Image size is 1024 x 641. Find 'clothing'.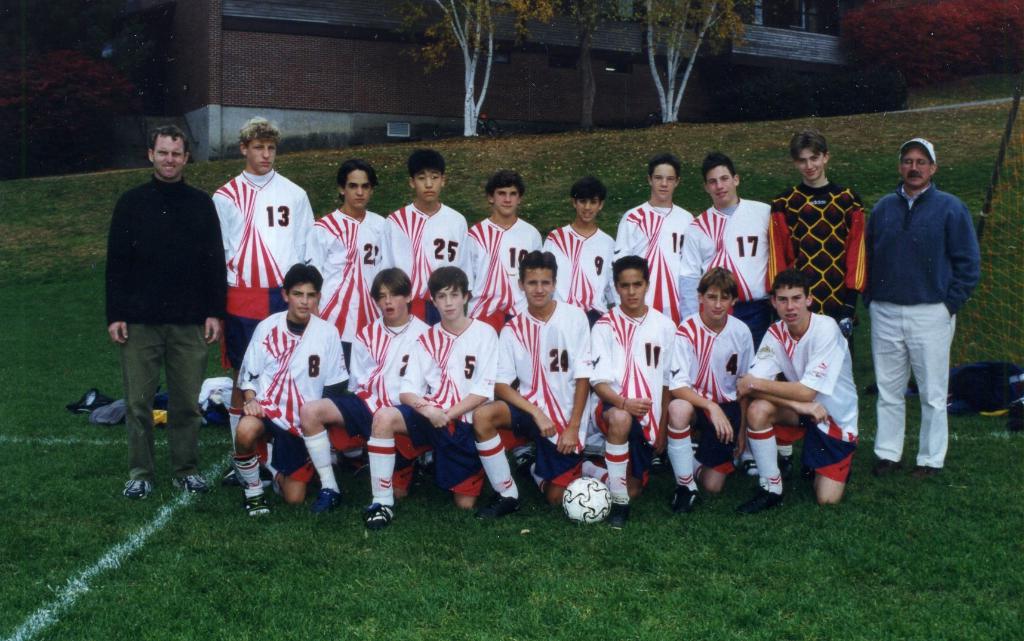
Rect(490, 298, 594, 457).
